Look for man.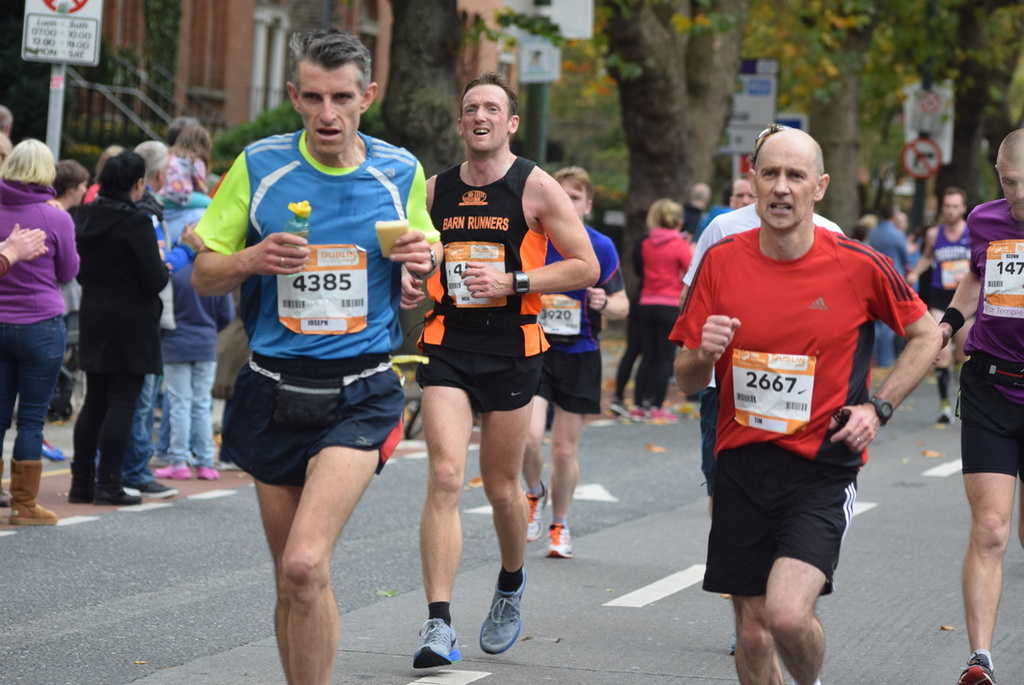
Found: select_region(869, 202, 921, 270).
